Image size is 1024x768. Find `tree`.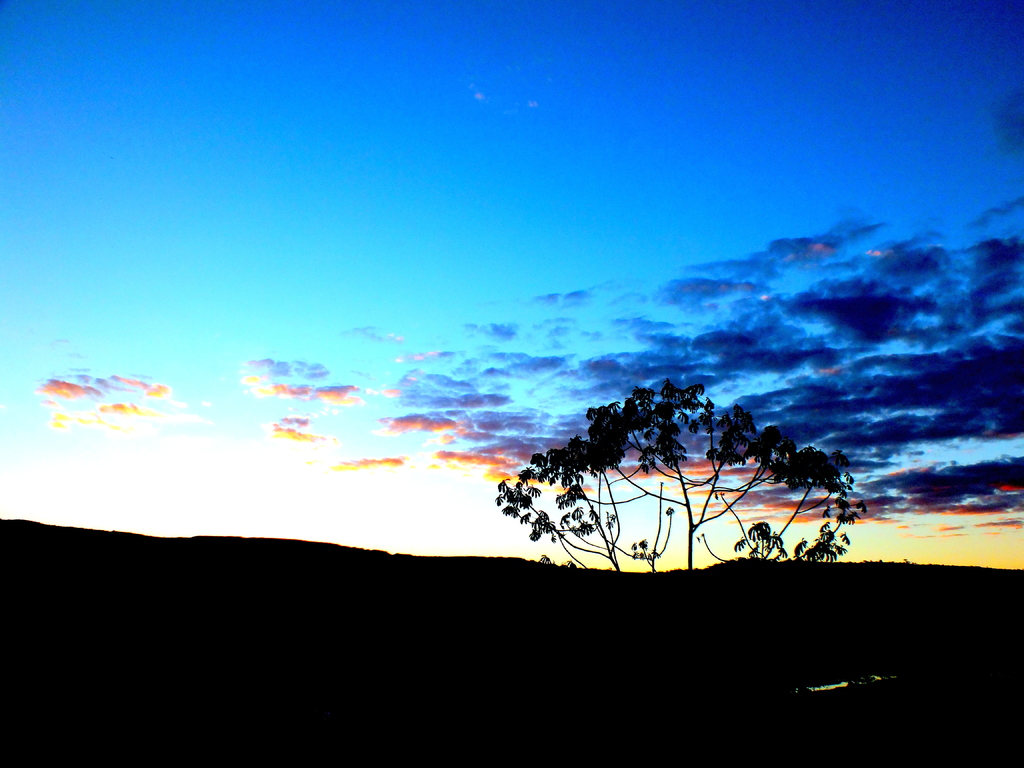
513 378 824 560.
